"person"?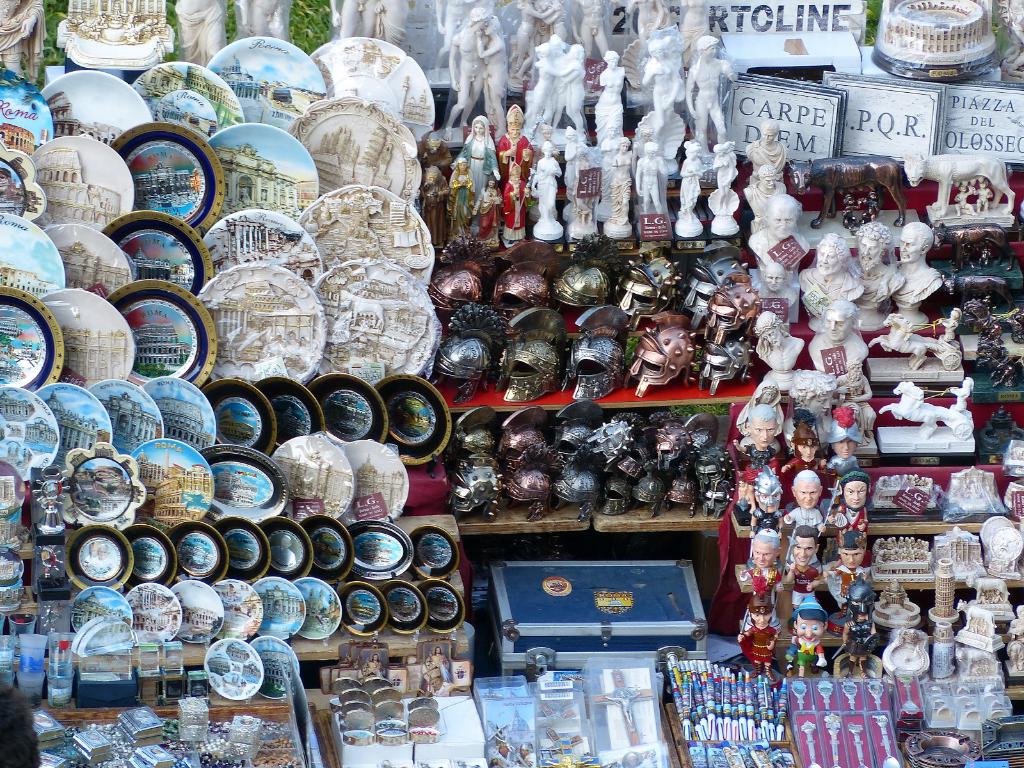
<region>420, 170, 449, 248</region>
